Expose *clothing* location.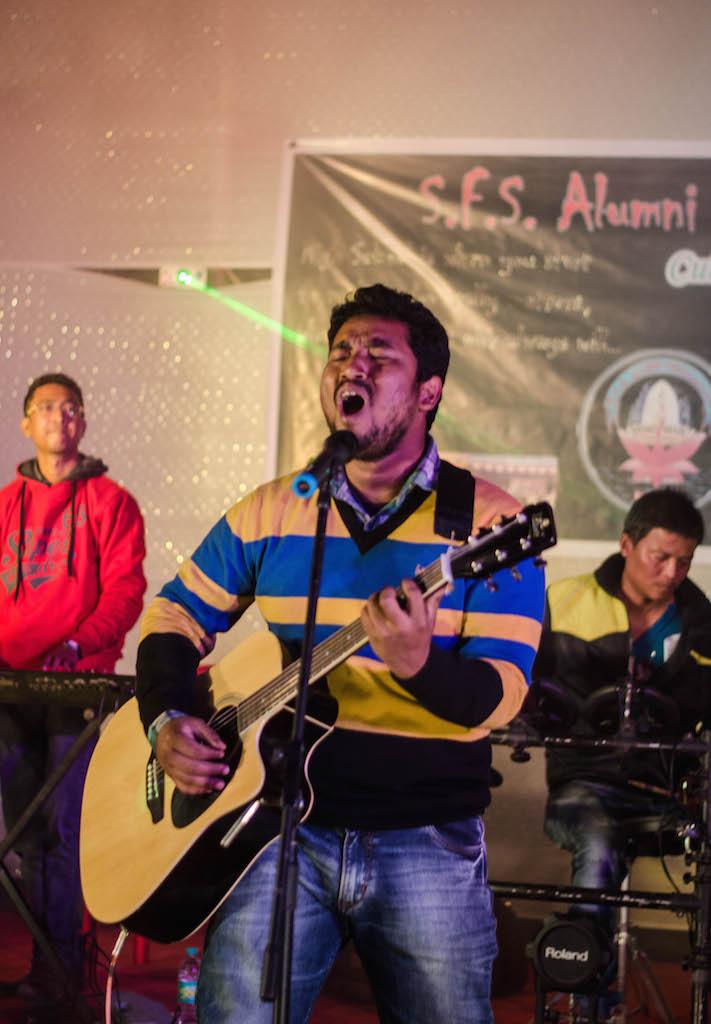
Exposed at 527/548/710/1023.
